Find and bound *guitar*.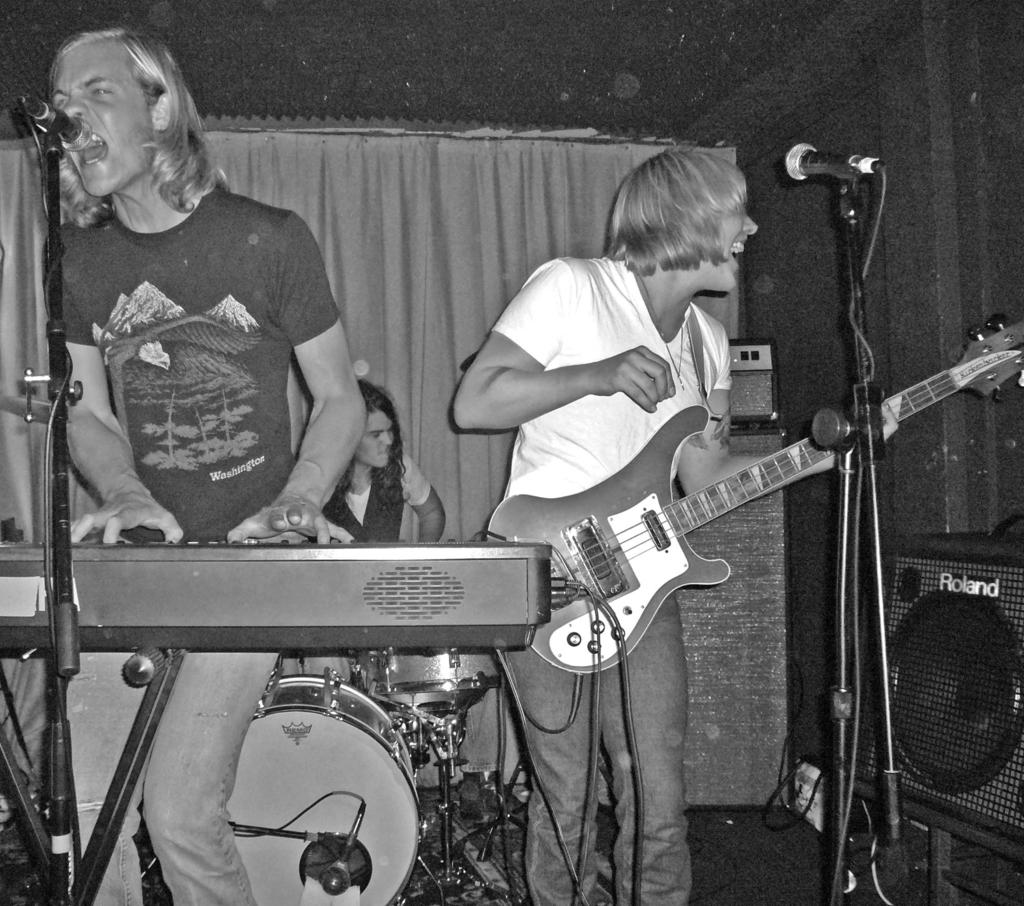
Bound: bbox(483, 315, 1023, 671).
